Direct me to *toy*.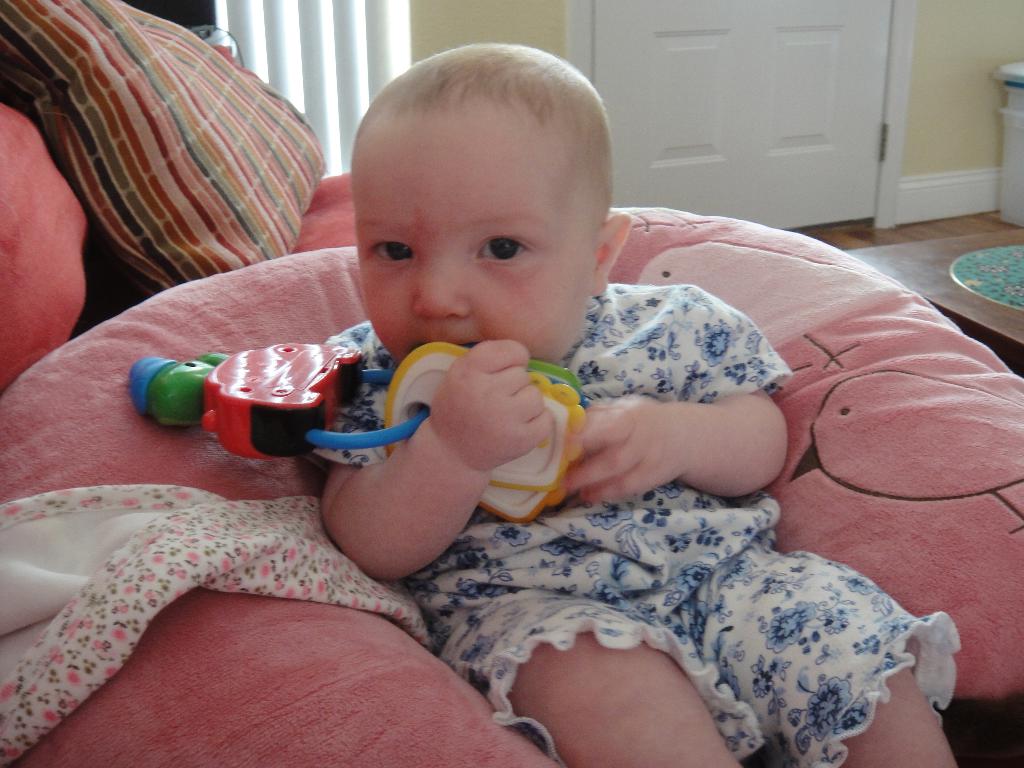
Direction: x1=128 y1=348 x2=594 y2=532.
